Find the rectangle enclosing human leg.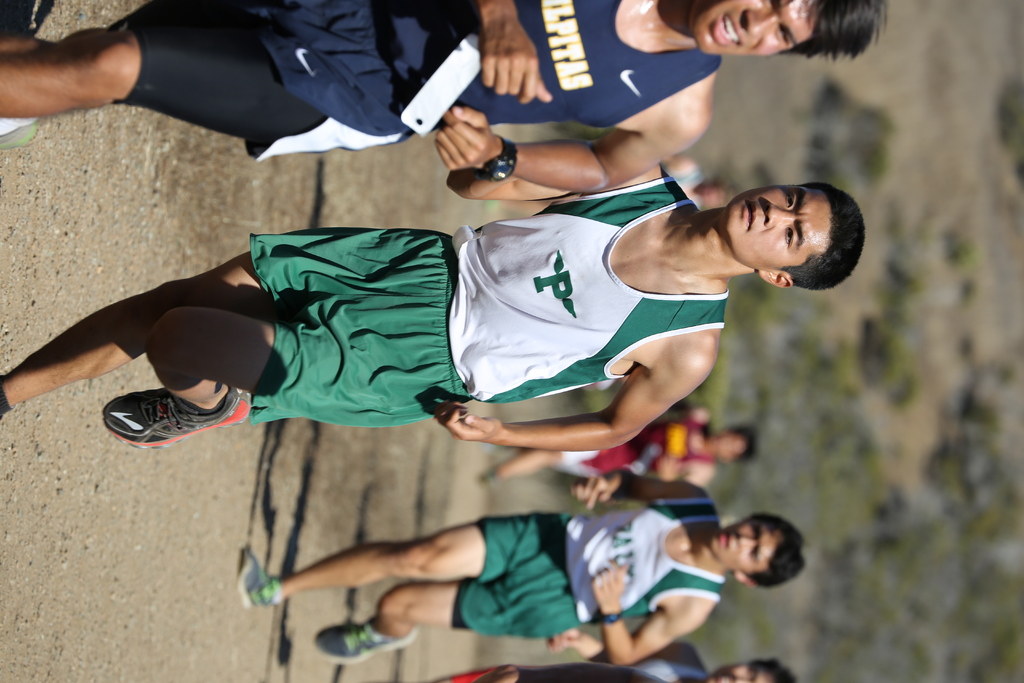
x1=314, y1=582, x2=566, y2=676.
